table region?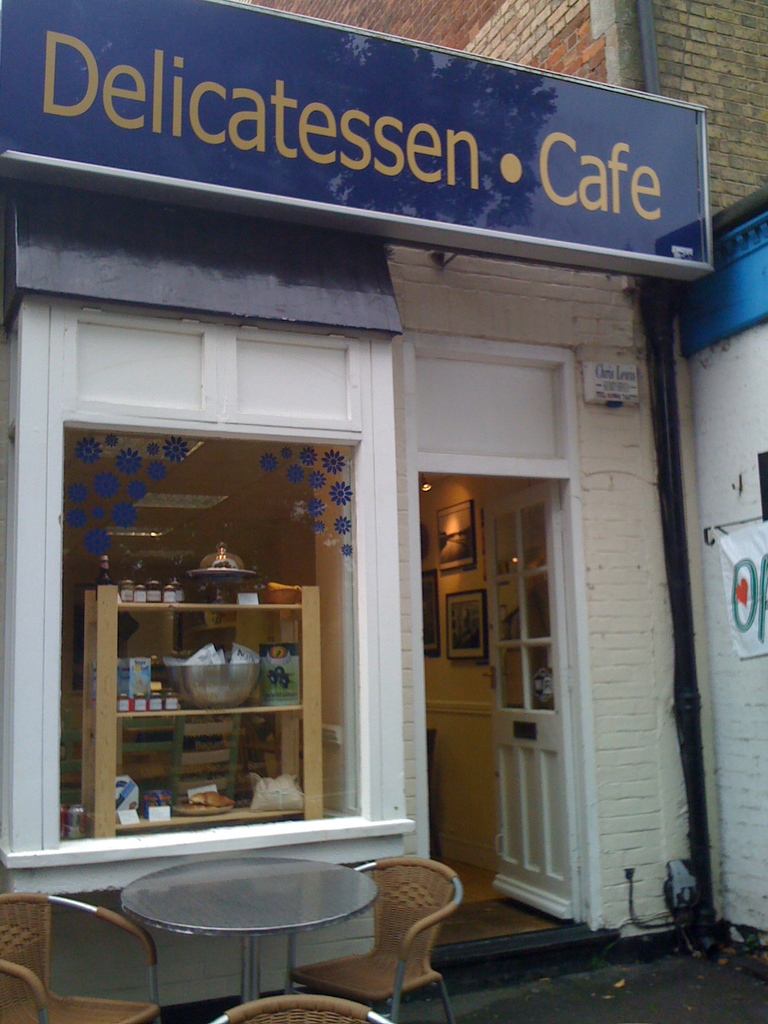
x1=124, y1=849, x2=380, y2=1000
